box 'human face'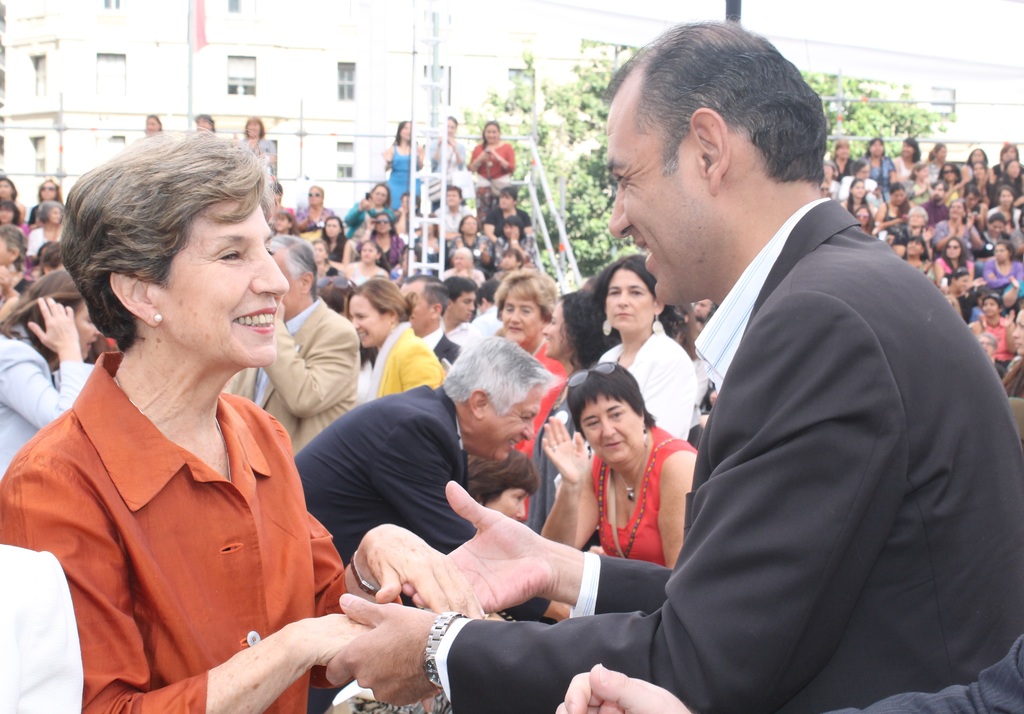
box(852, 180, 865, 199)
